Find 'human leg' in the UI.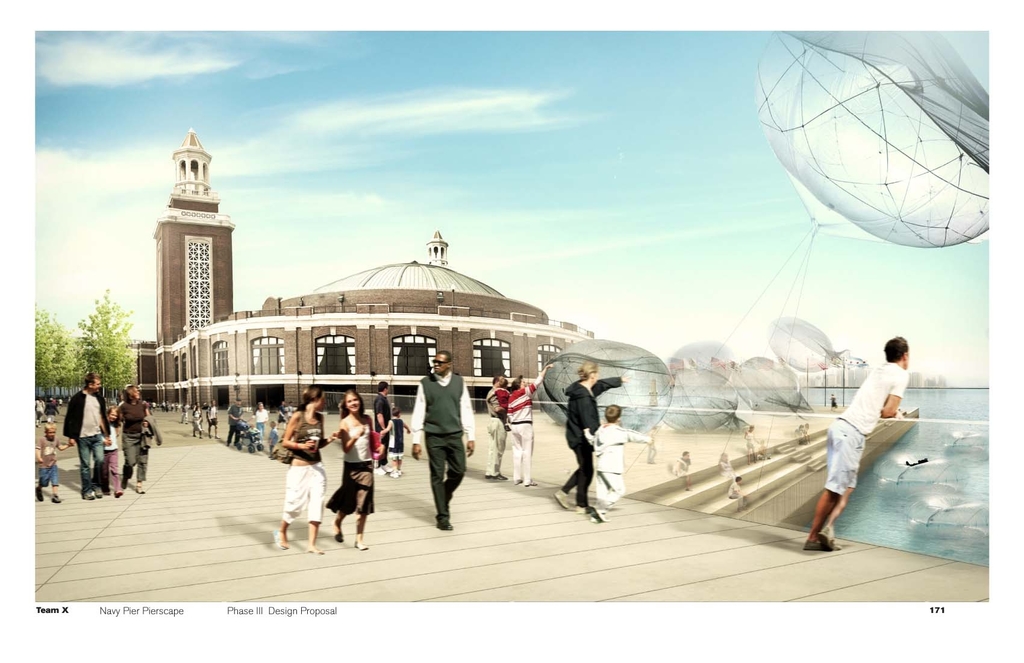
UI element at (814,442,845,547).
